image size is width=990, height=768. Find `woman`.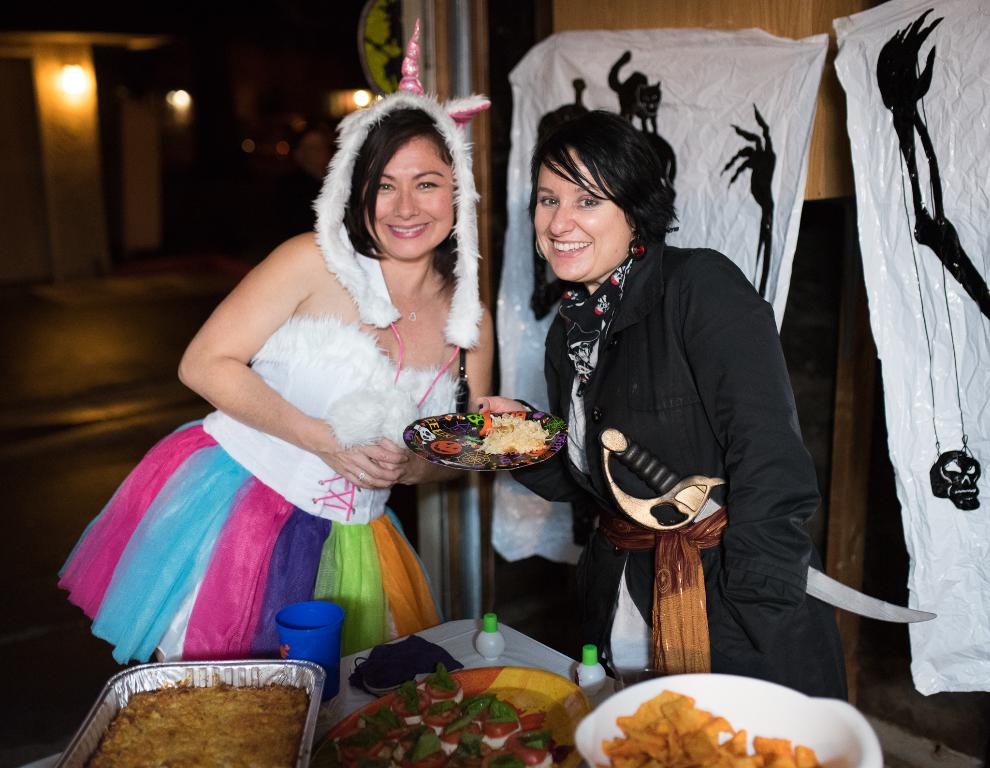
x1=523, y1=106, x2=845, y2=699.
